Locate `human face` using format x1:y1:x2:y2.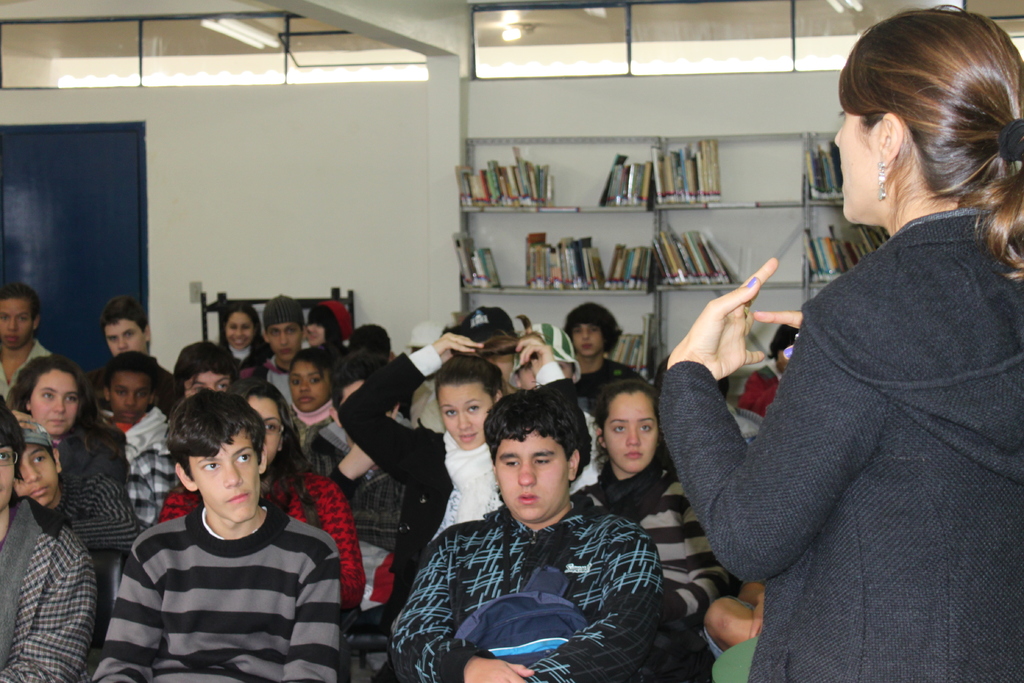
304:320:323:344.
